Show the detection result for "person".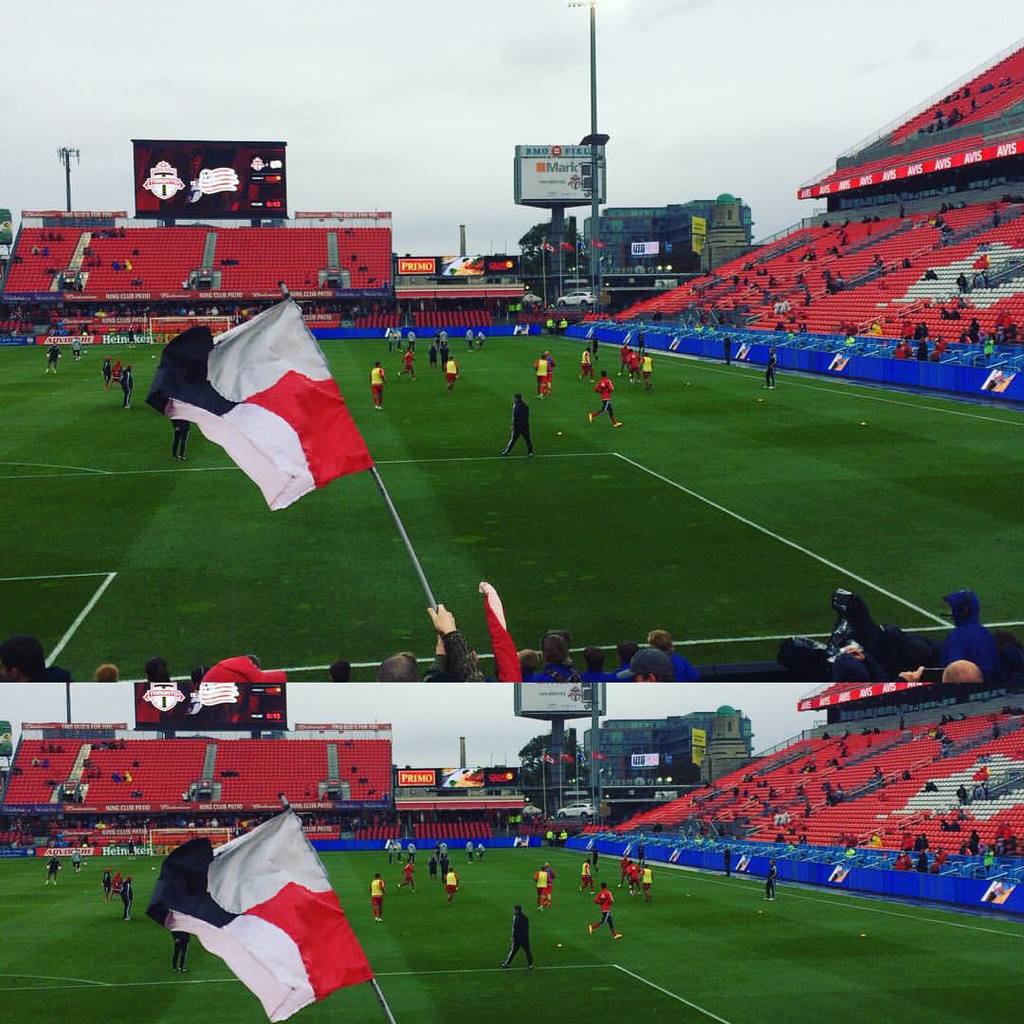
718:334:730:365.
